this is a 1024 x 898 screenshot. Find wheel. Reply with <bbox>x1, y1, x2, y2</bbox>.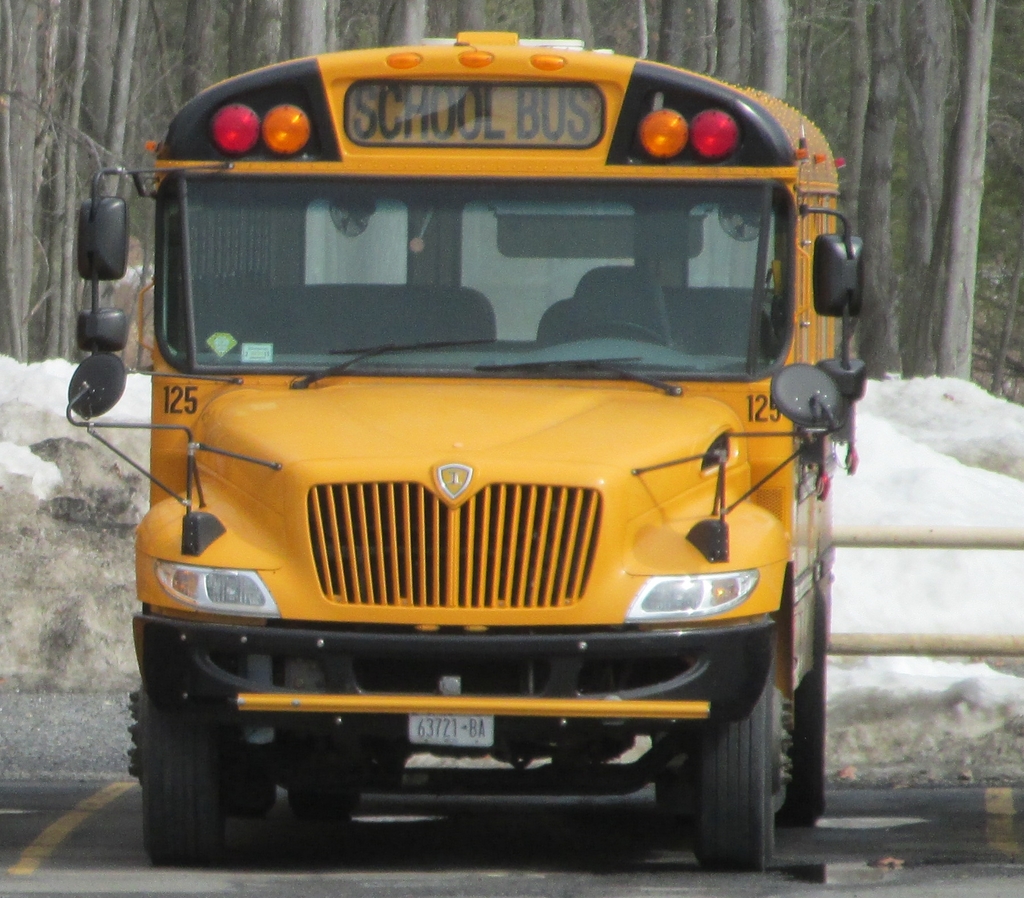
<bbox>129, 677, 226, 869</bbox>.
